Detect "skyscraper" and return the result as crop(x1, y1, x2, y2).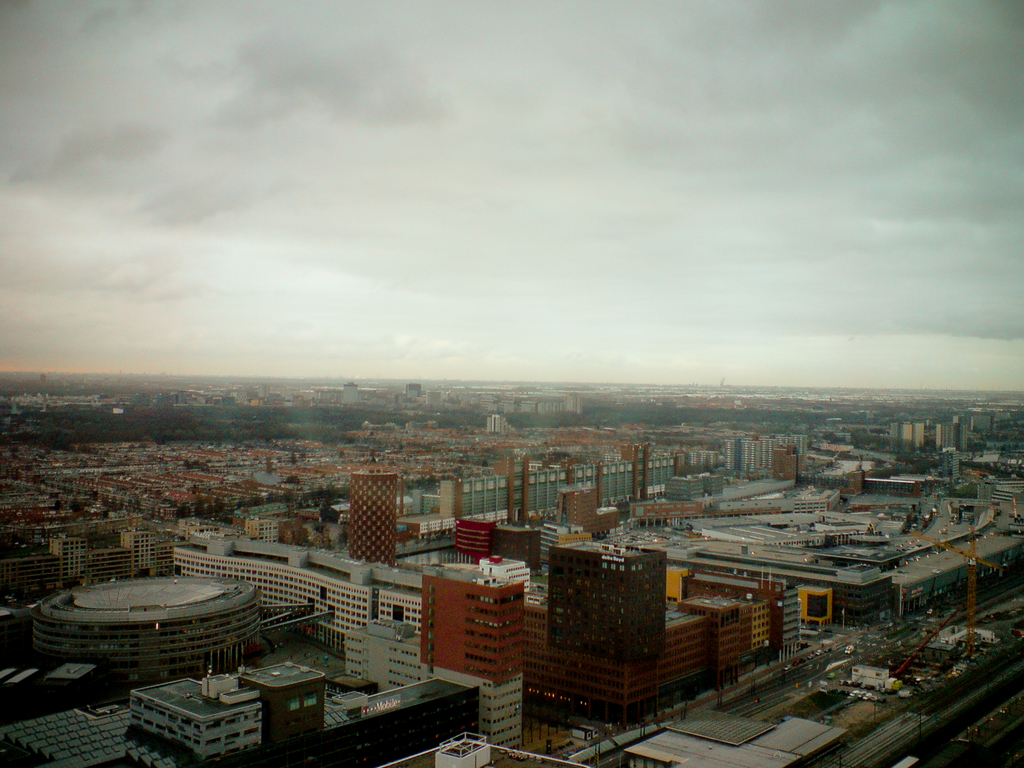
crop(912, 421, 927, 447).
